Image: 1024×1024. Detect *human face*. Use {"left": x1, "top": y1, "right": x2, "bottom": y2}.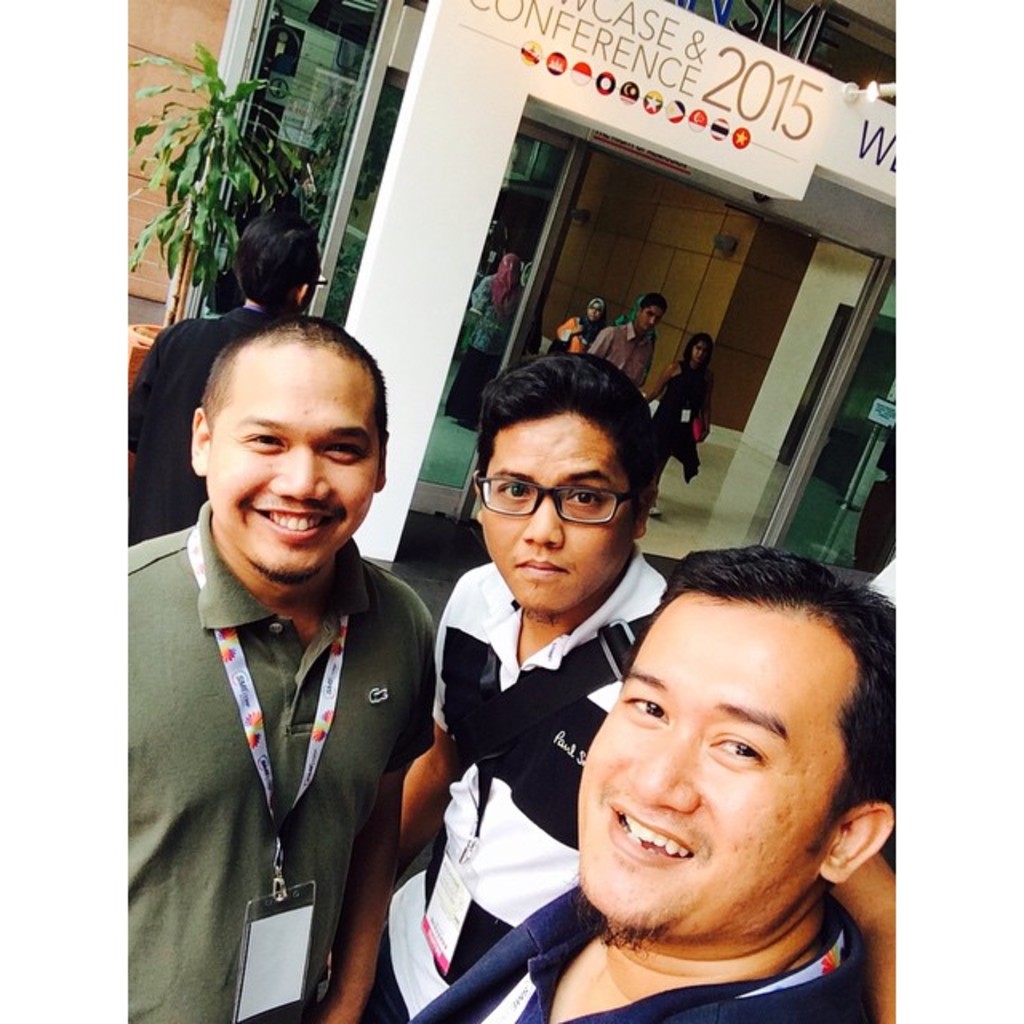
{"left": 645, "top": 302, "right": 658, "bottom": 331}.
